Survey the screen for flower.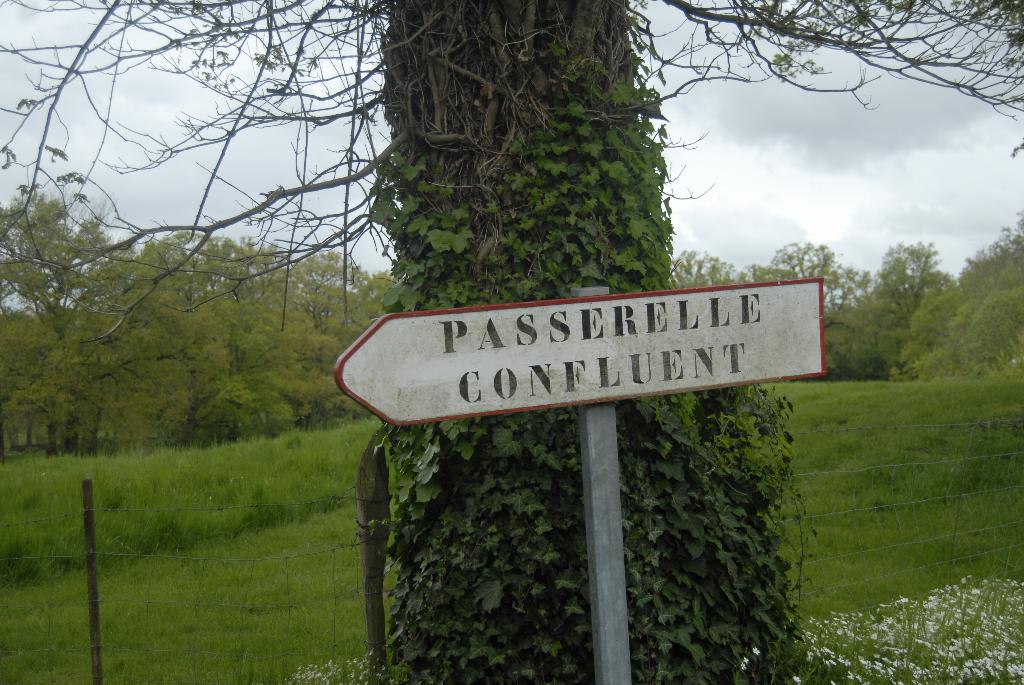
Survey found: bbox(739, 664, 746, 670).
